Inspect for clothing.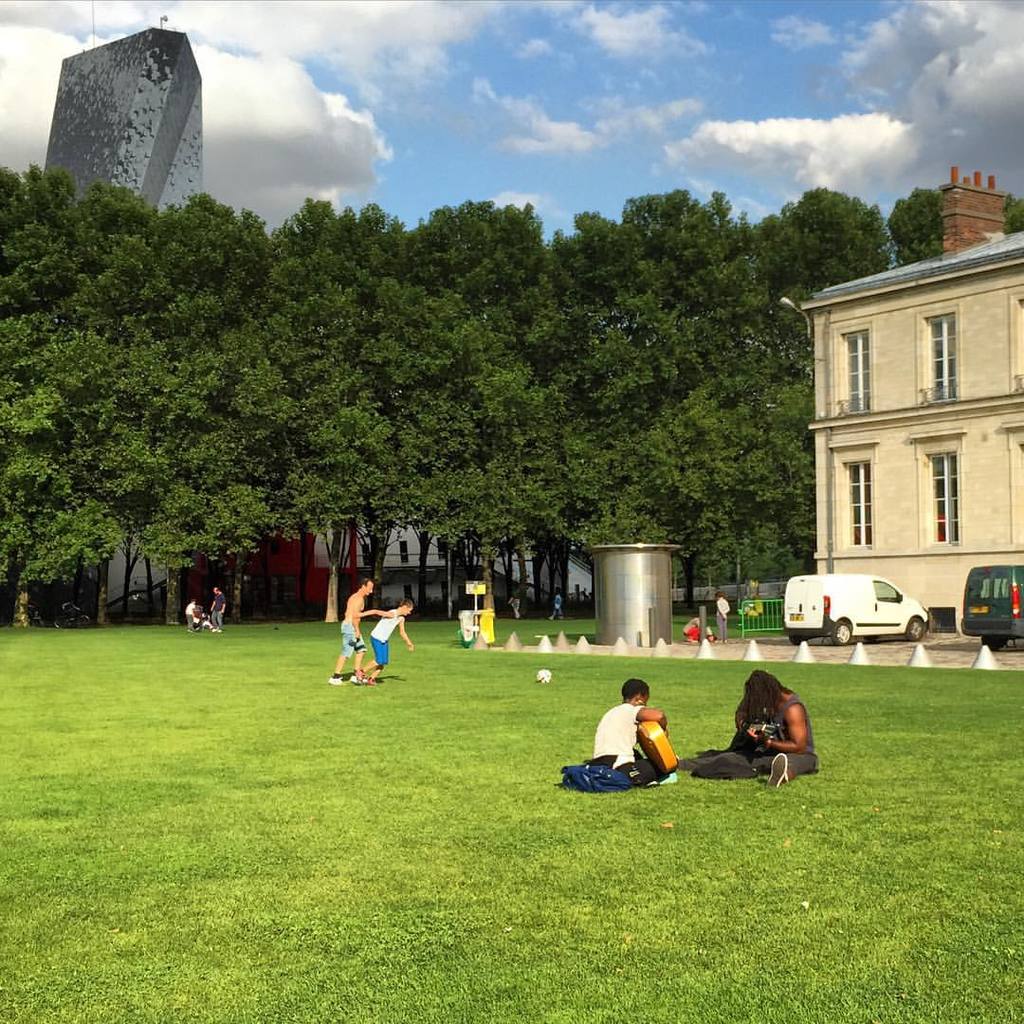
Inspection: pyautogui.locateOnScreen(369, 606, 407, 667).
